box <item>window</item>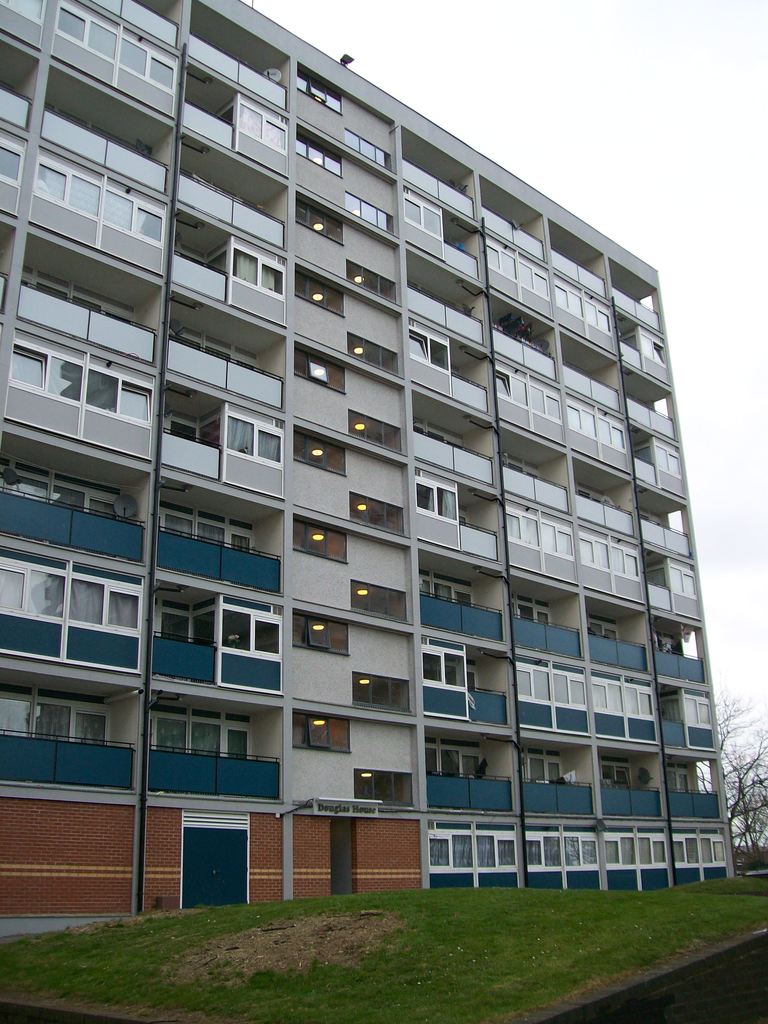
box=[294, 68, 343, 115]
